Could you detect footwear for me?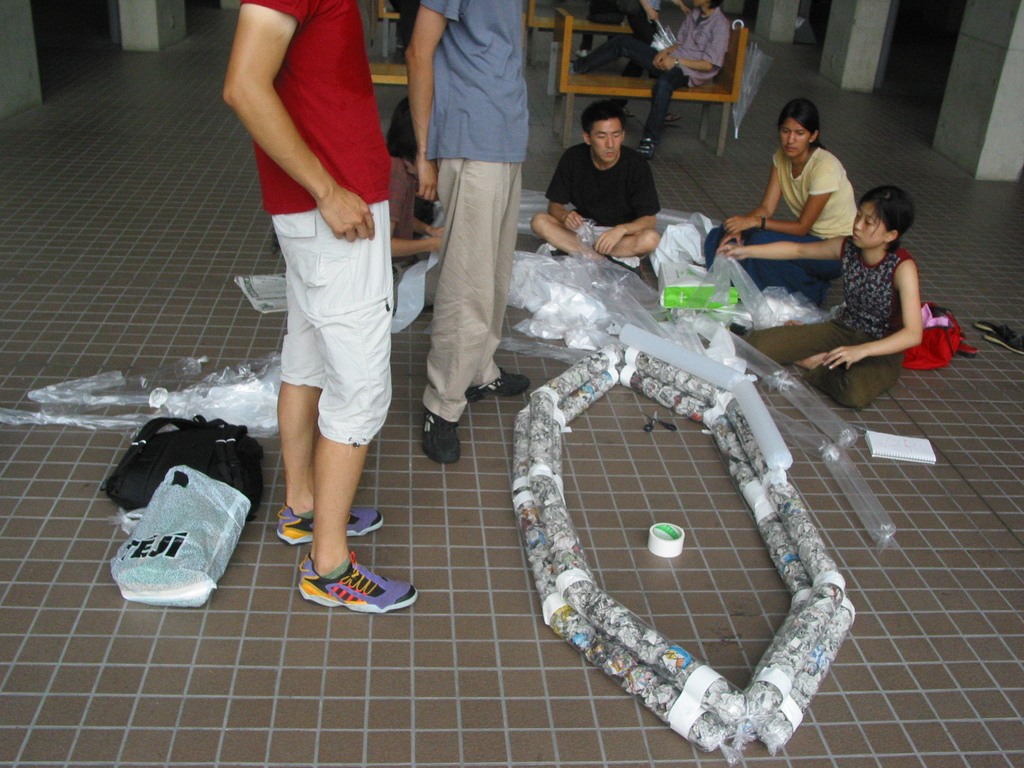
Detection result: Rect(666, 113, 684, 125).
